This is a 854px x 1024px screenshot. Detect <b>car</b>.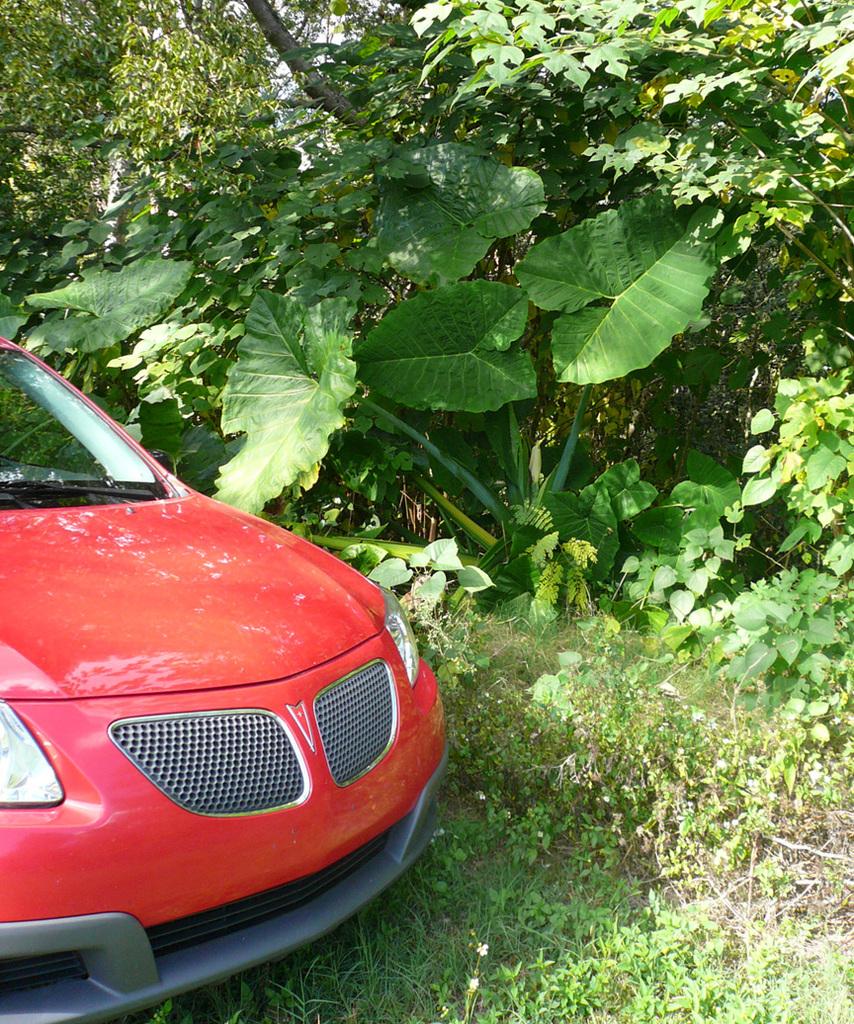
bbox=[0, 347, 452, 1023].
